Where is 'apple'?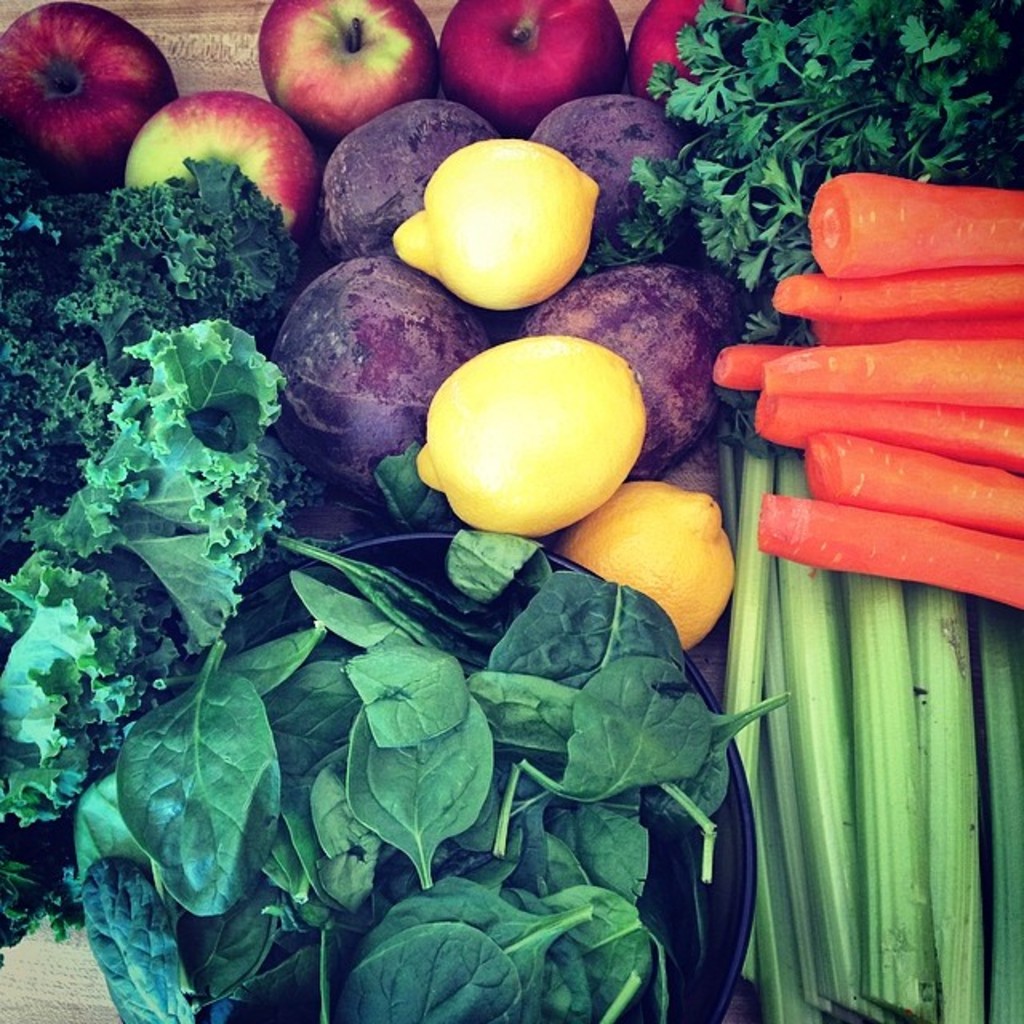
bbox=[626, 0, 750, 109].
